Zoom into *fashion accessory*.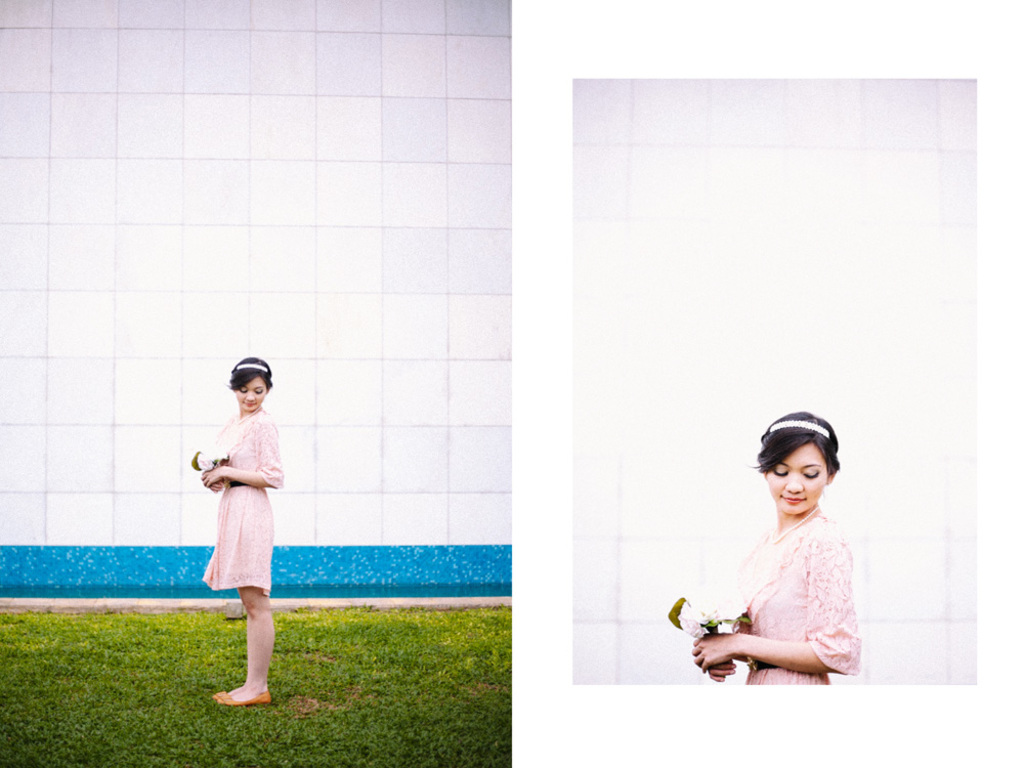
Zoom target: 767/418/835/439.
